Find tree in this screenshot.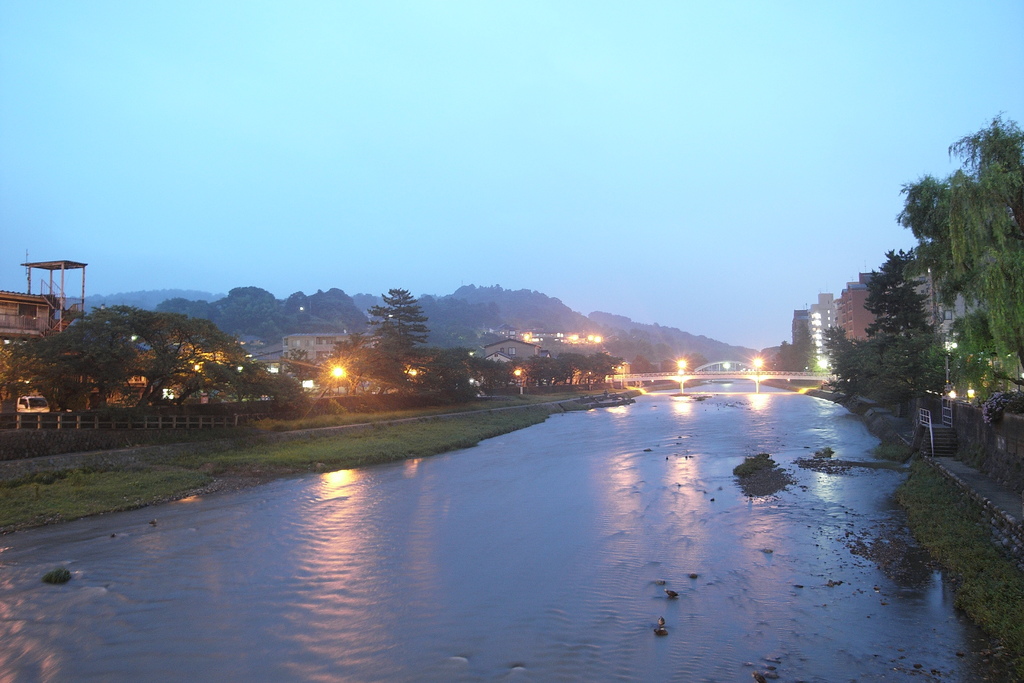
The bounding box for tree is region(515, 348, 552, 391).
